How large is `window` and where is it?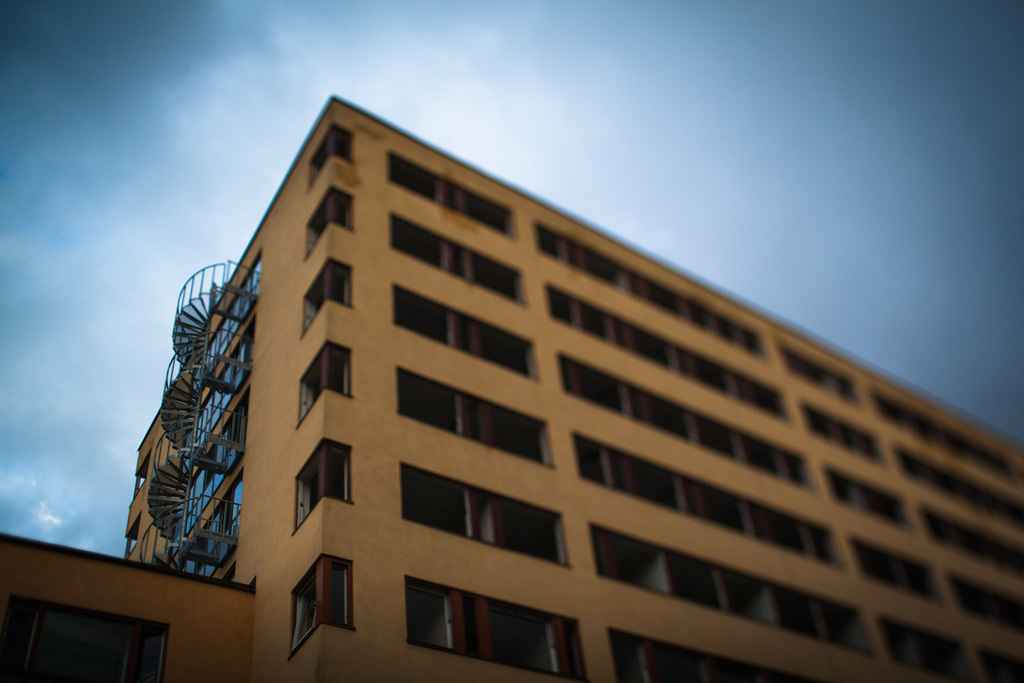
Bounding box: BBox(586, 516, 874, 658).
